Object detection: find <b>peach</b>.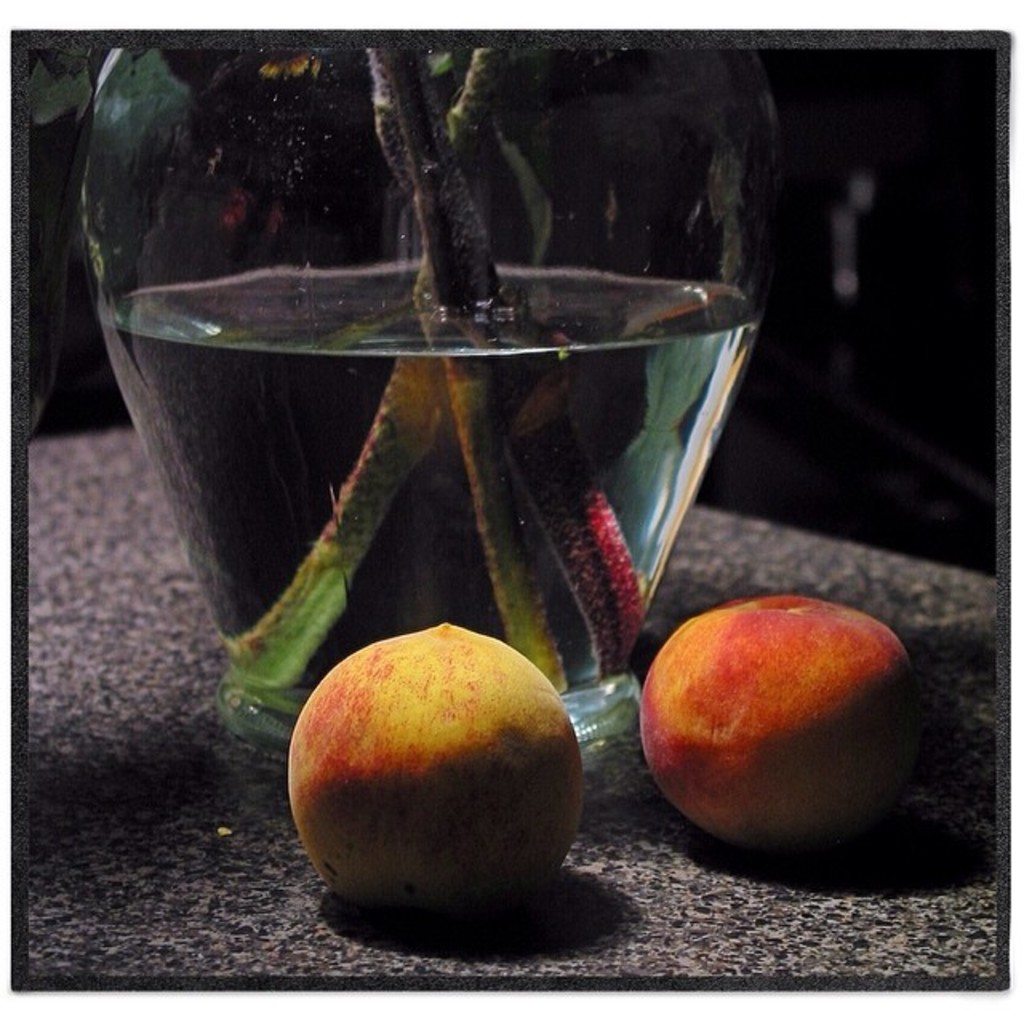
left=638, top=590, right=922, bottom=853.
